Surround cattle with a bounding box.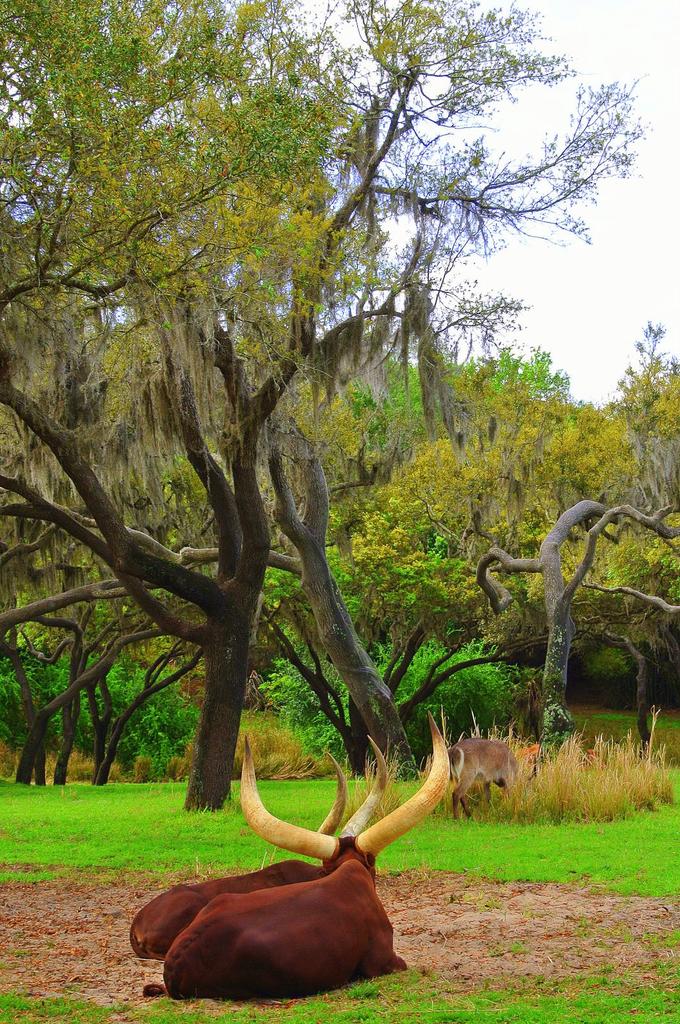
pyautogui.locateOnScreen(451, 737, 525, 831).
